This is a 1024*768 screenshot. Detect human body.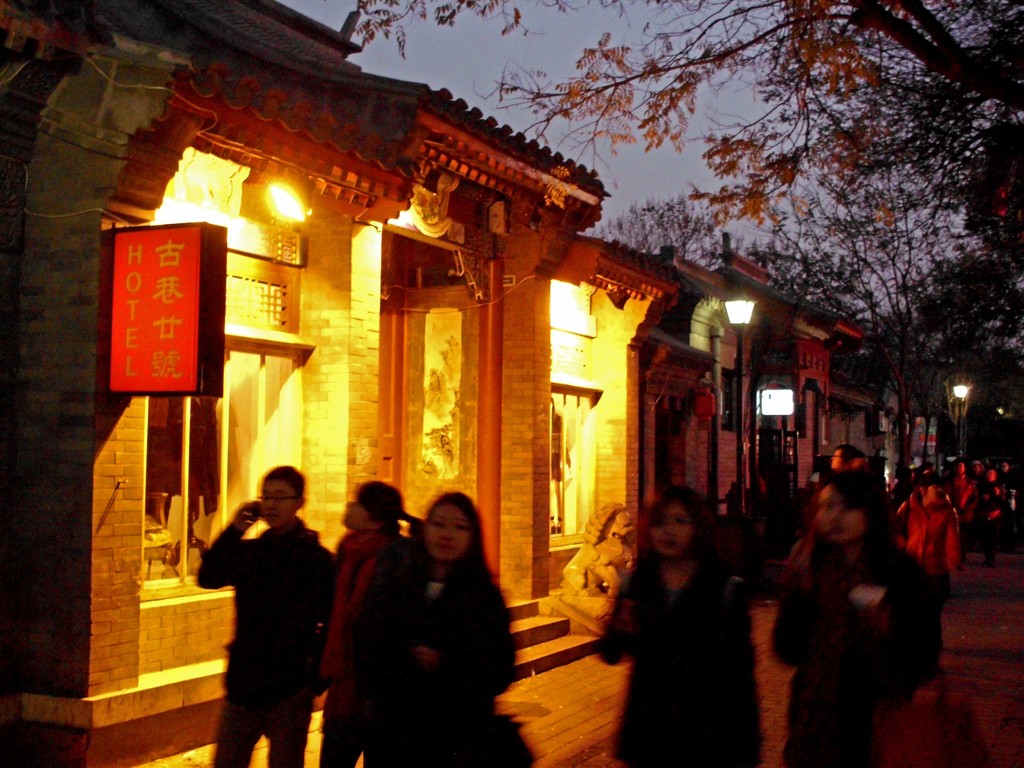
<region>900, 478, 952, 586</region>.
